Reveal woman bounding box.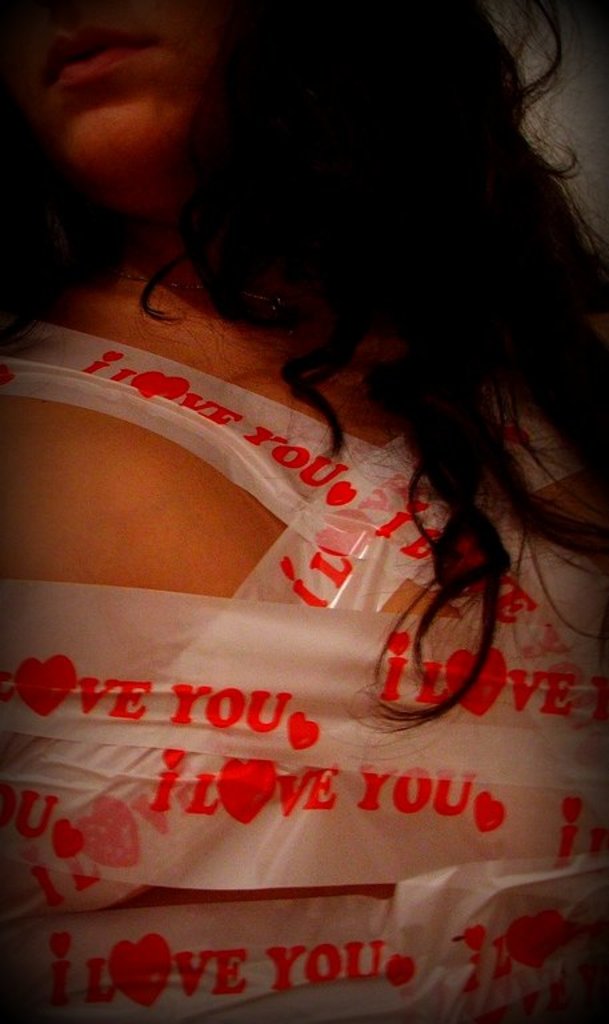
Revealed: x1=33, y1=33, x2=586, y2=1000.
